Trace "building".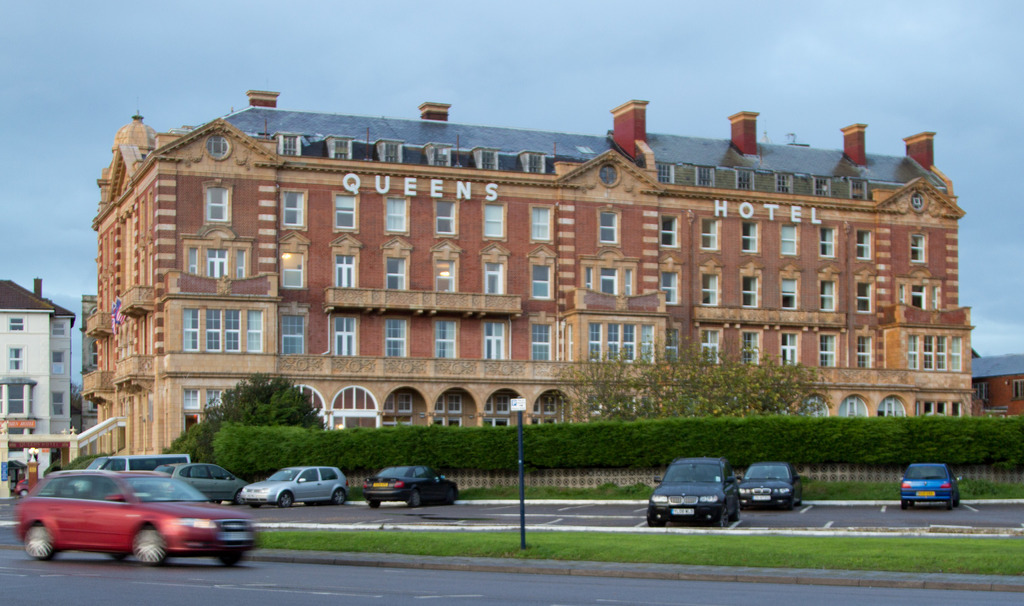
Traced to (x1=965, y1=349, x2=1023, y2=417).
